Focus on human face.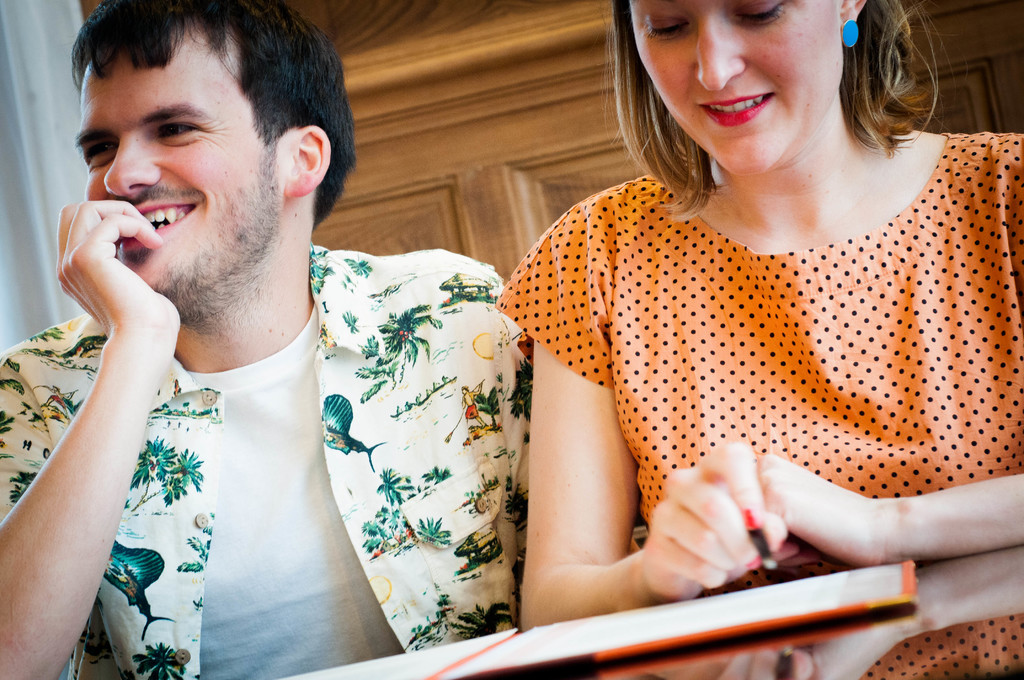
Focused at x1=623 y1=0 x2=842 y2=177.
